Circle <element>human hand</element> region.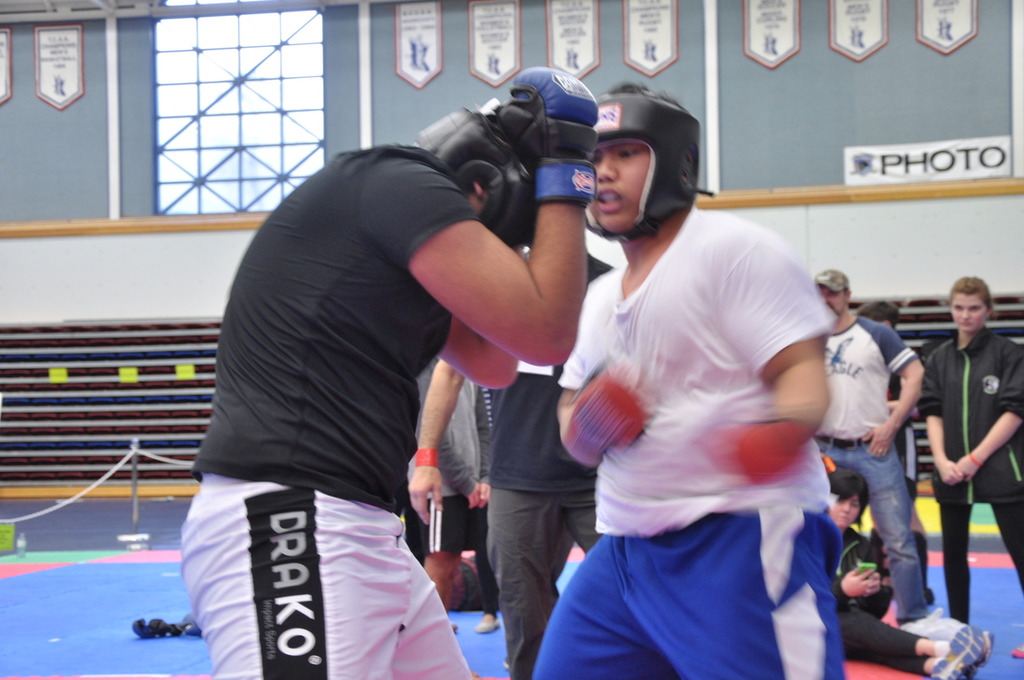
Region: 466, 482, 478, 514.
